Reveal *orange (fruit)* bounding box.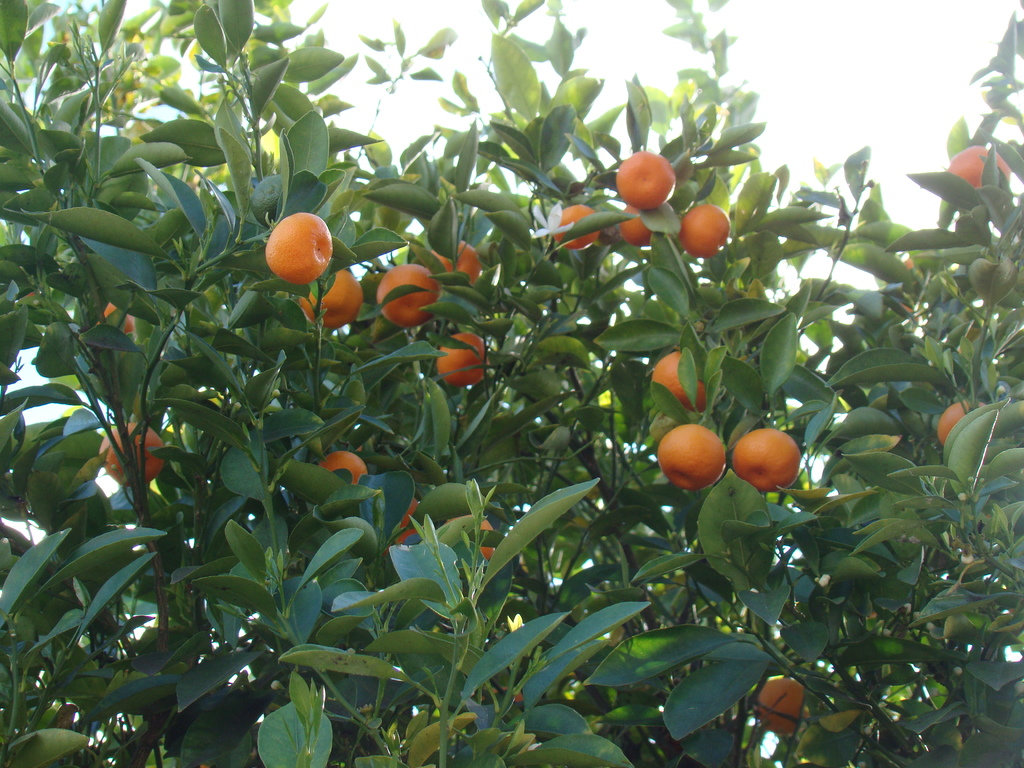
Revealed: rect(611, 204, 657, 246).
